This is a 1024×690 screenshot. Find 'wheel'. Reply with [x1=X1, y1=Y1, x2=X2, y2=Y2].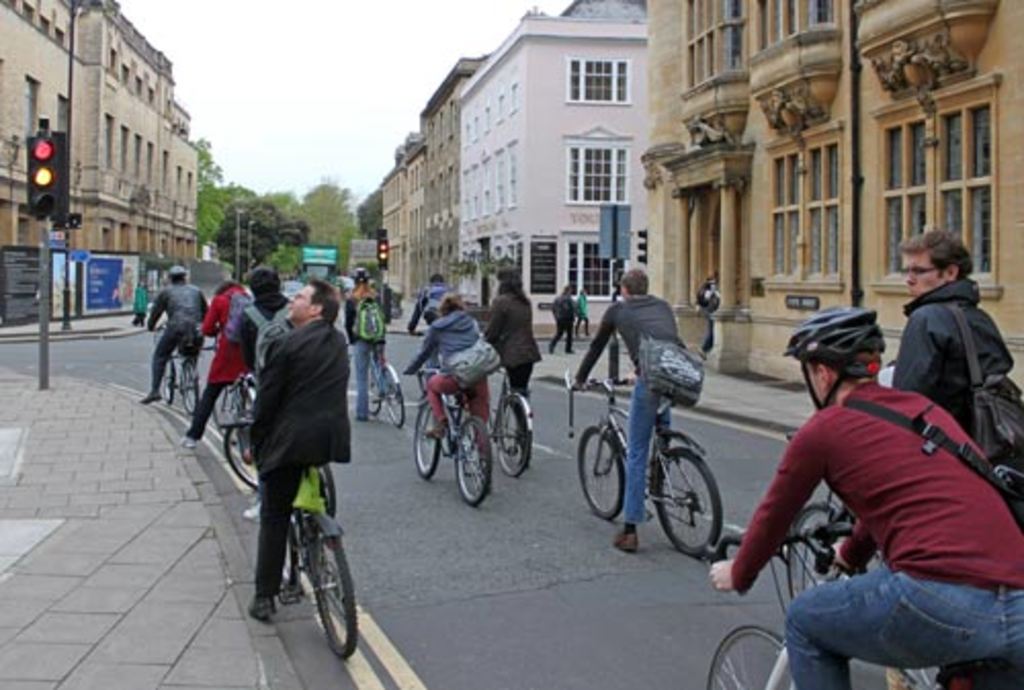
[x1=358, y1=366, x2=387, y2=418].
